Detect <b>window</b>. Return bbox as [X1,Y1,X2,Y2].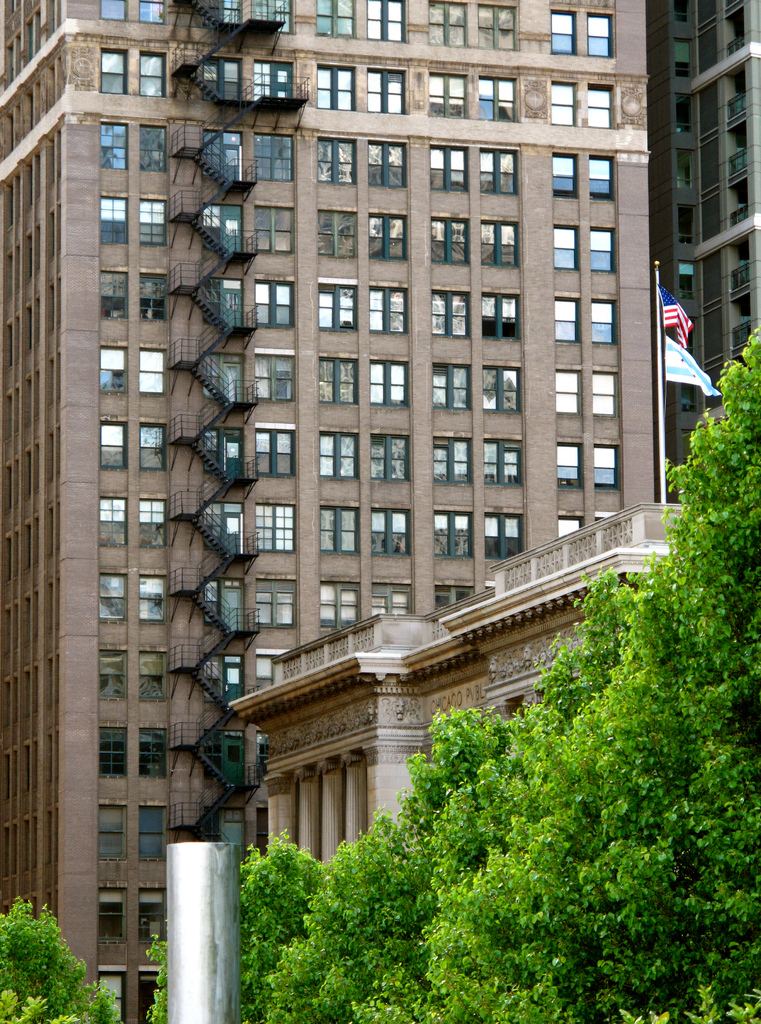
[321,580,363,633].
